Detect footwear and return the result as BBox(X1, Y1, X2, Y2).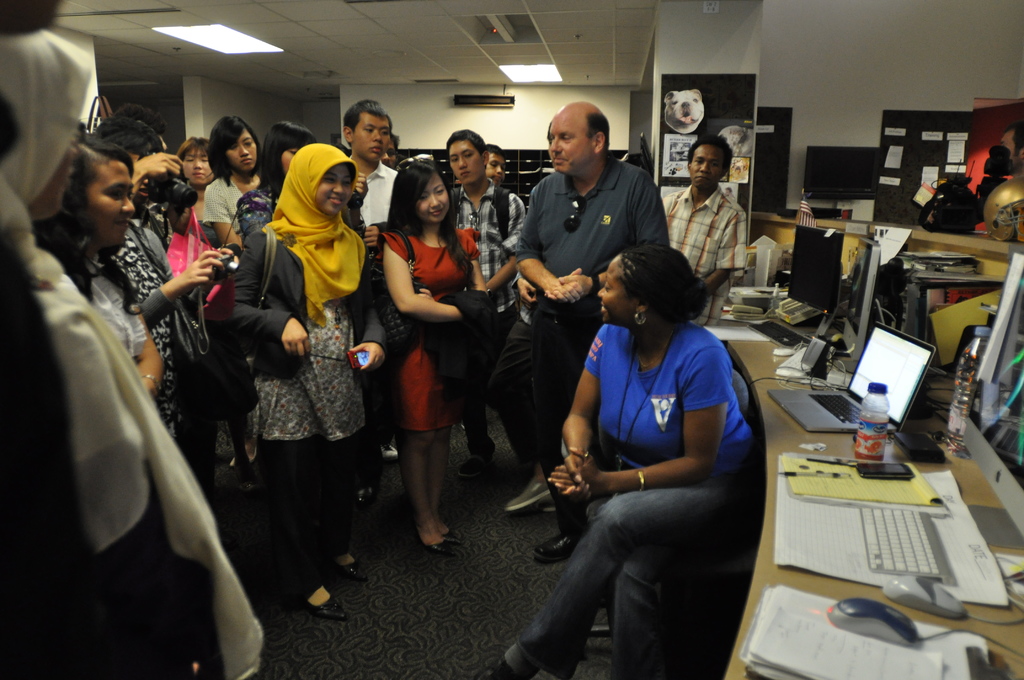
BBox(378, 446, 402, 461).
